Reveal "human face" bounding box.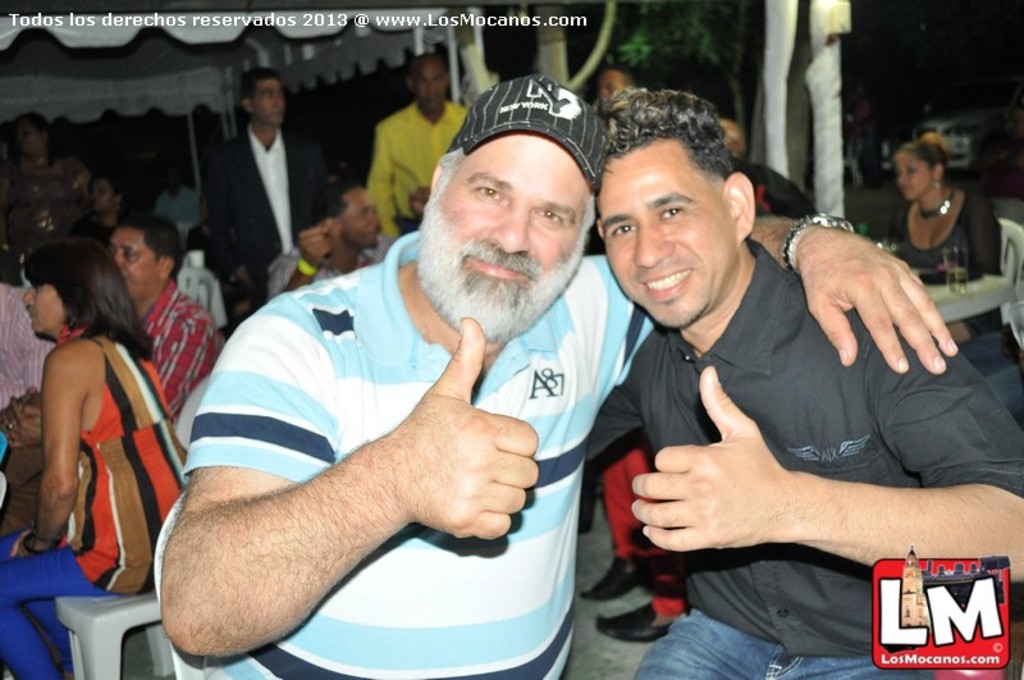
Revealed: pyautogui.locateOnScreen(255, 81, 283, 120).
